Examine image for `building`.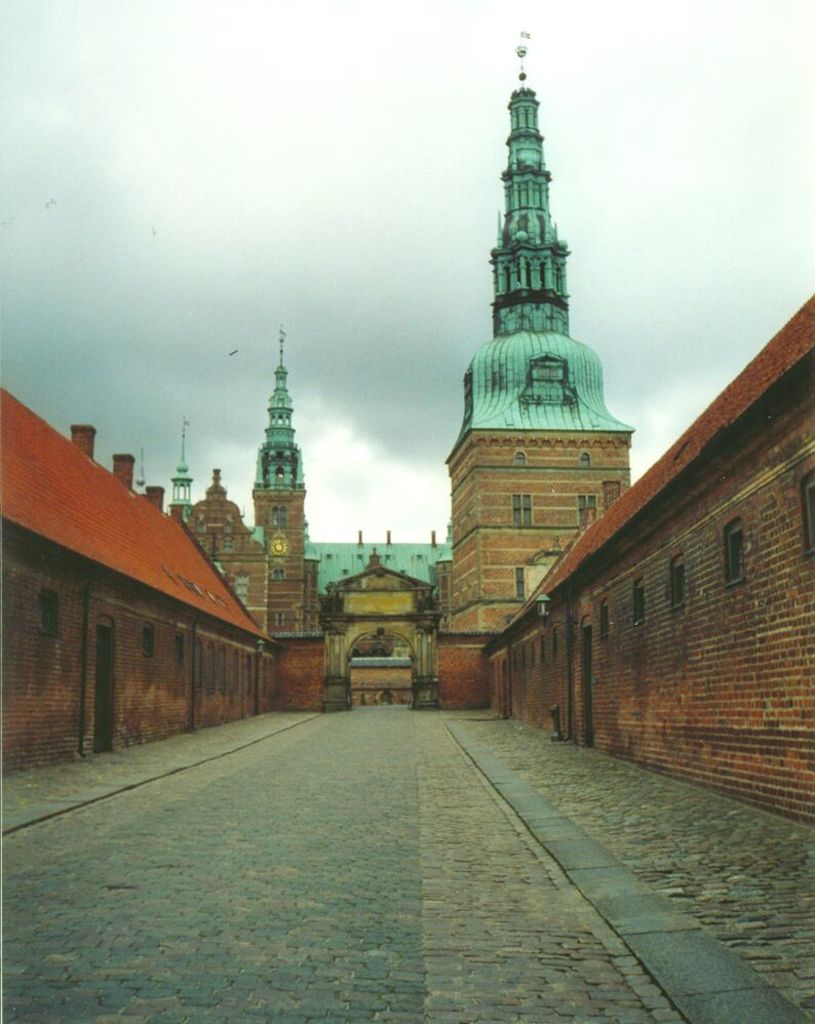
Examination result: [430, 61, 636, 705].
